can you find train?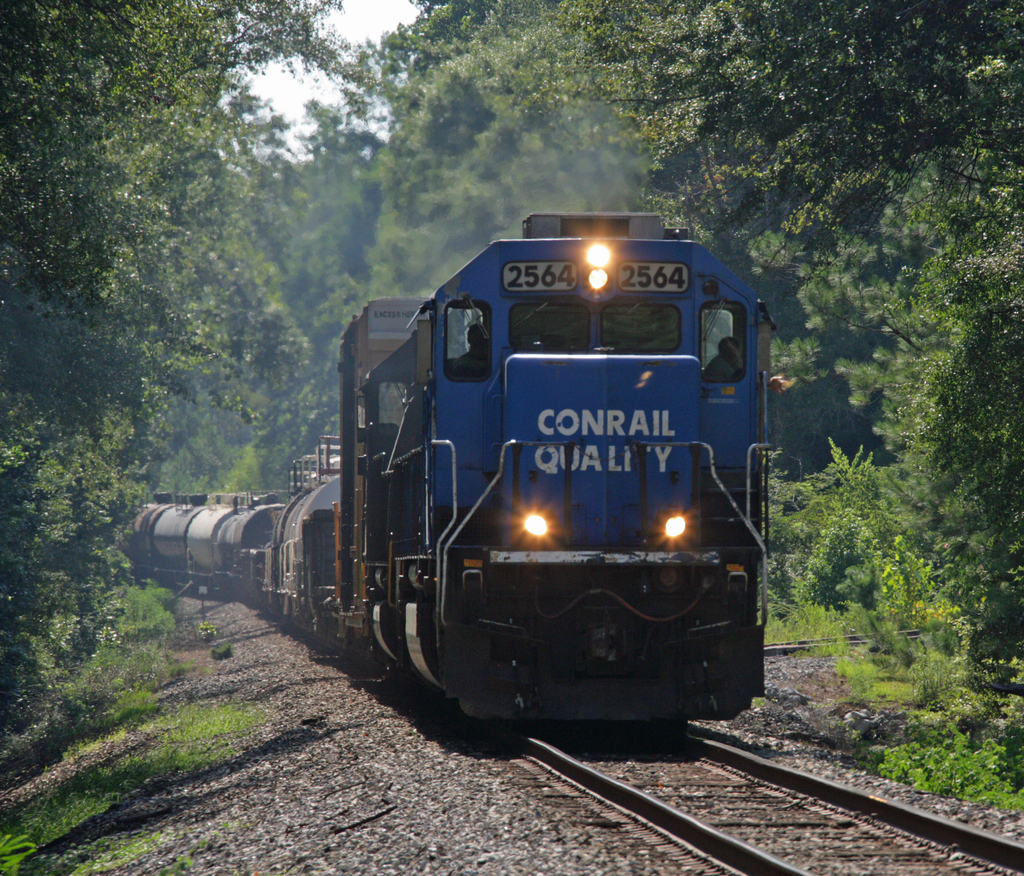
Yes, bounding box: box=[116, 213, 780, 736].
